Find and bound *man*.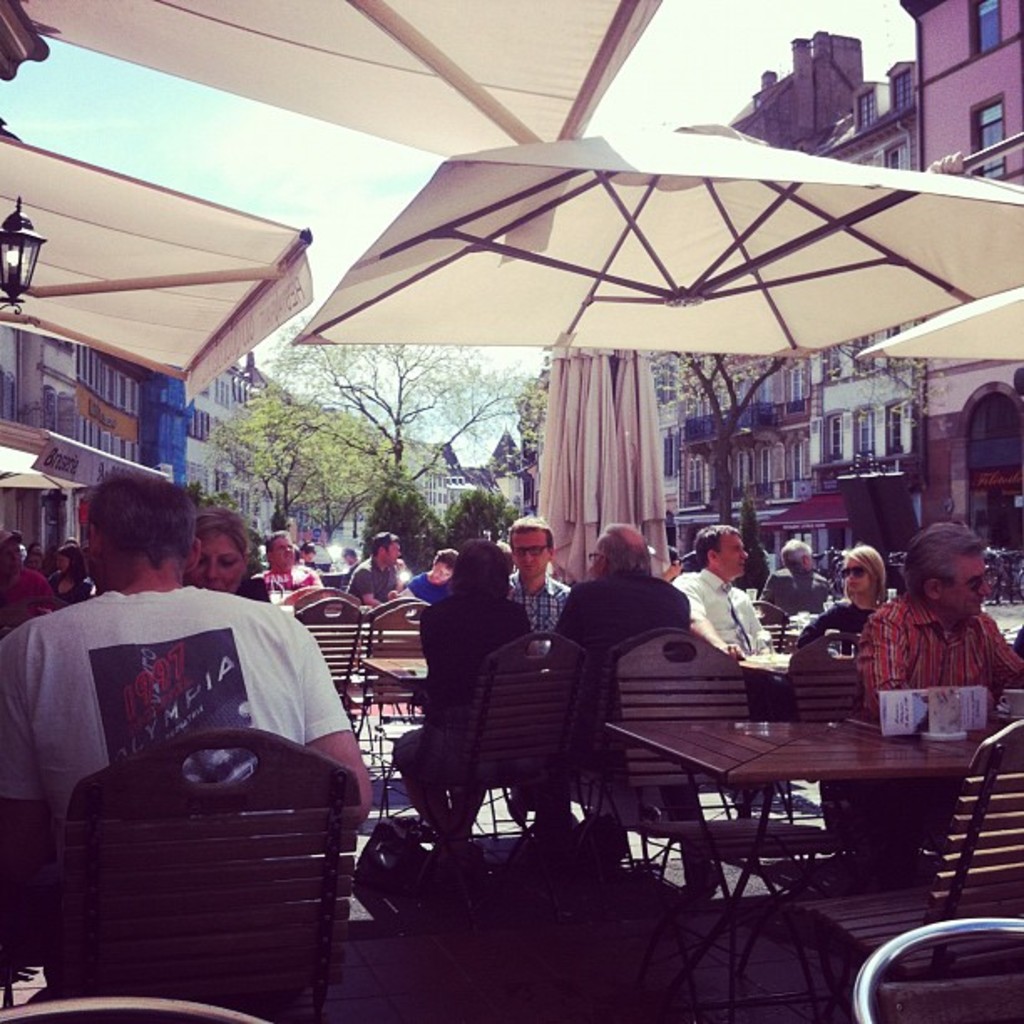
Bound: pyautogui.locateOnScreen(507, 512, 574, 629).
